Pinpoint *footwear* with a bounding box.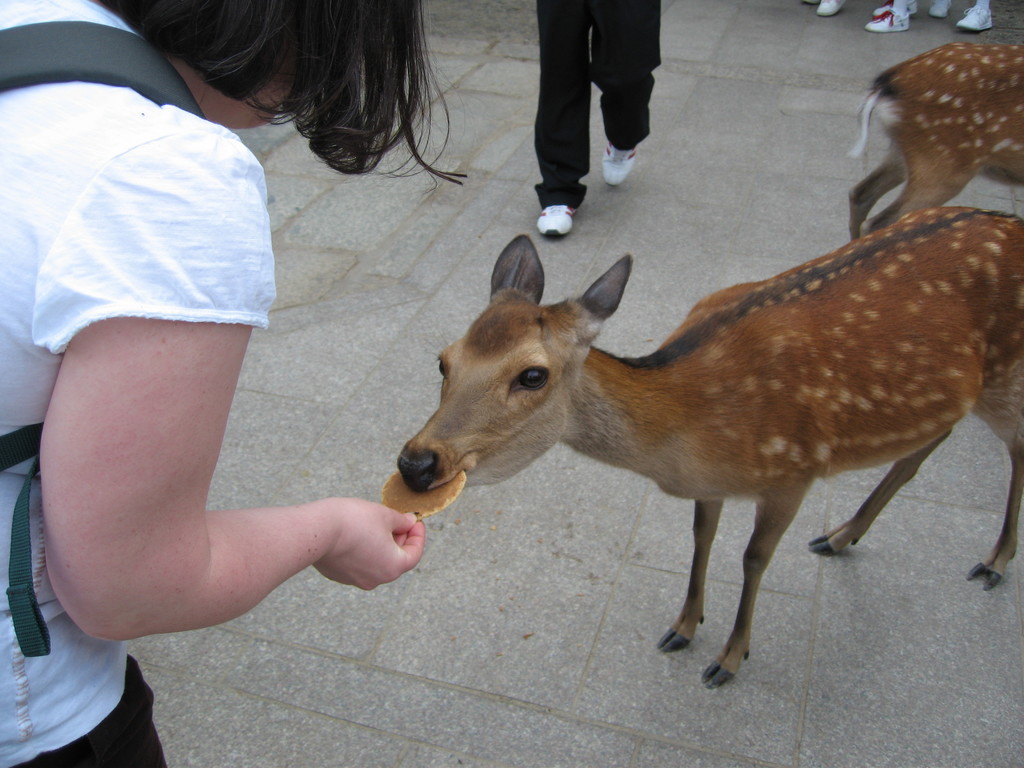
Rect(872, 0, 916, 19).
